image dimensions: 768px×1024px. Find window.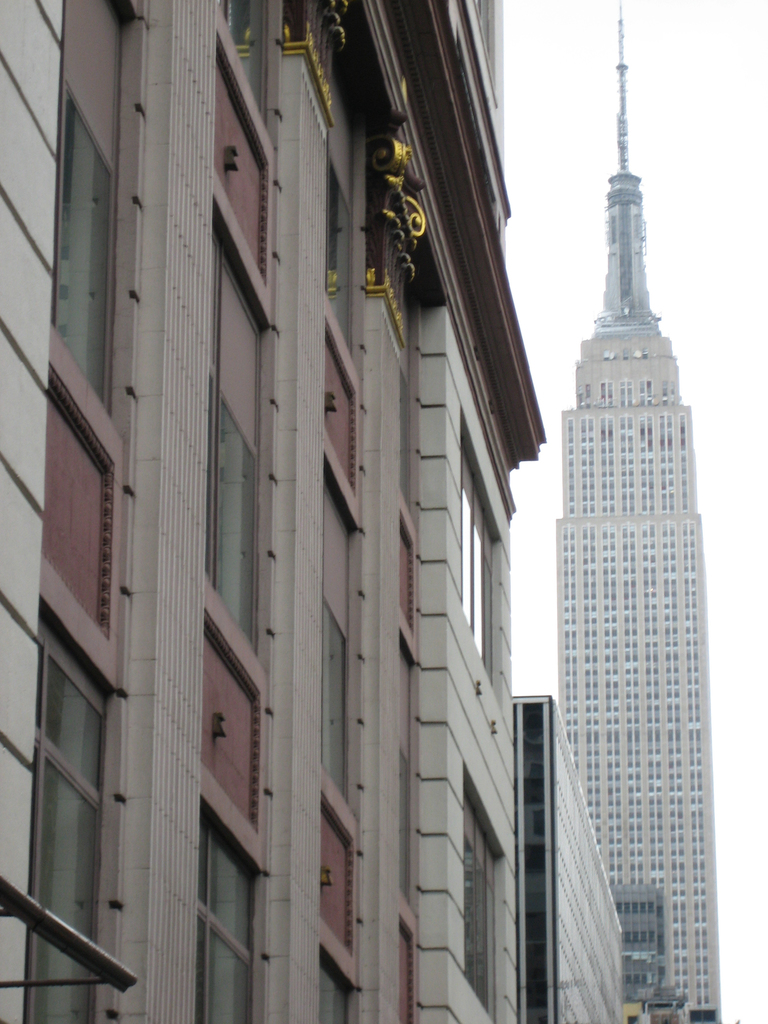
box=[319, 946, 361, 1023].
